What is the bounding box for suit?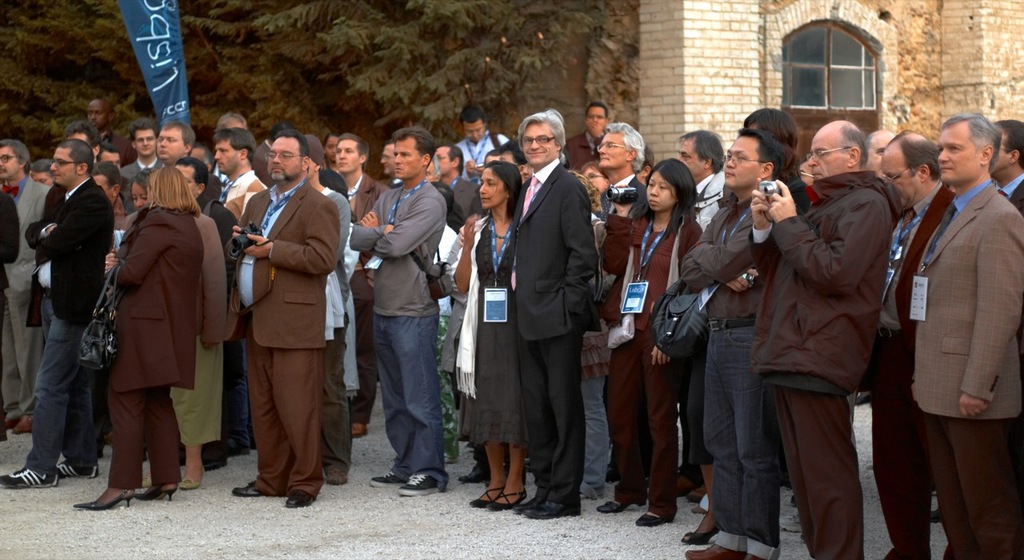
109:203:202:490.
